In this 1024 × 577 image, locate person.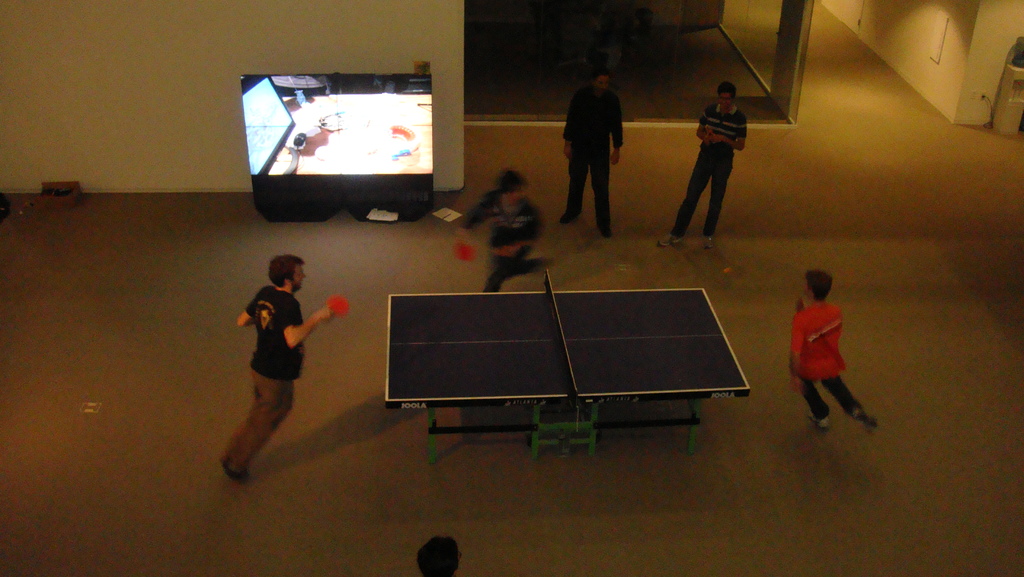
Bounding box: select_region(417, 534, 467, 576).
